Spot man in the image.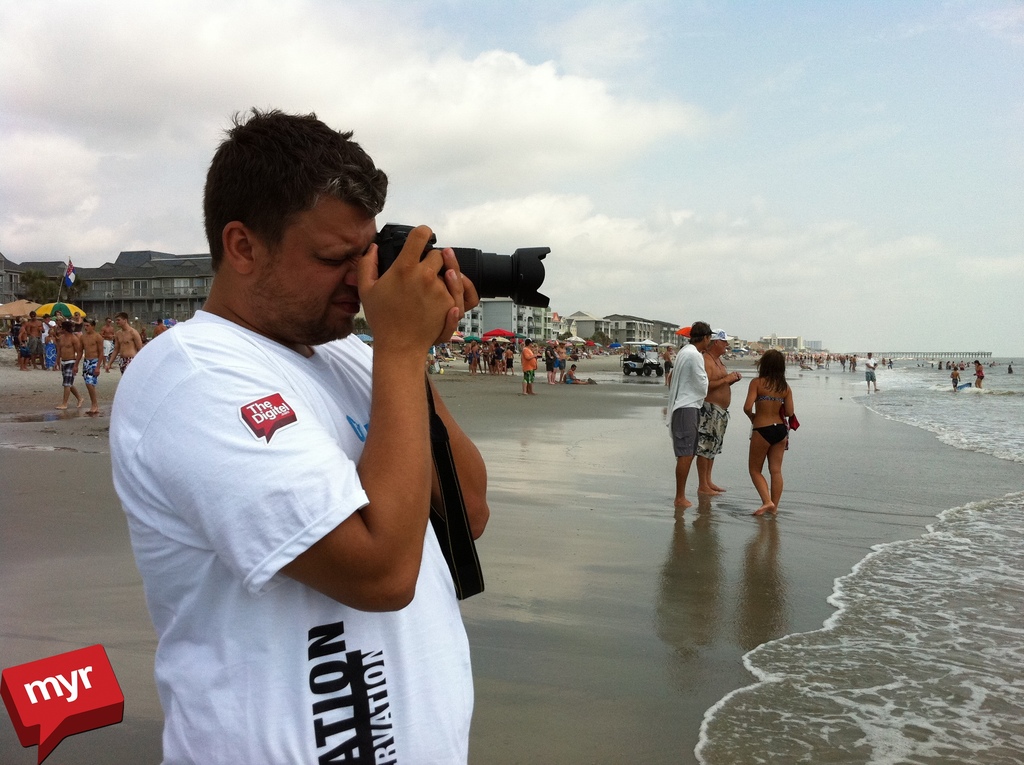
man found at {"x1": 53, "y1": 321, "x2": 82, "y2": 413}.
